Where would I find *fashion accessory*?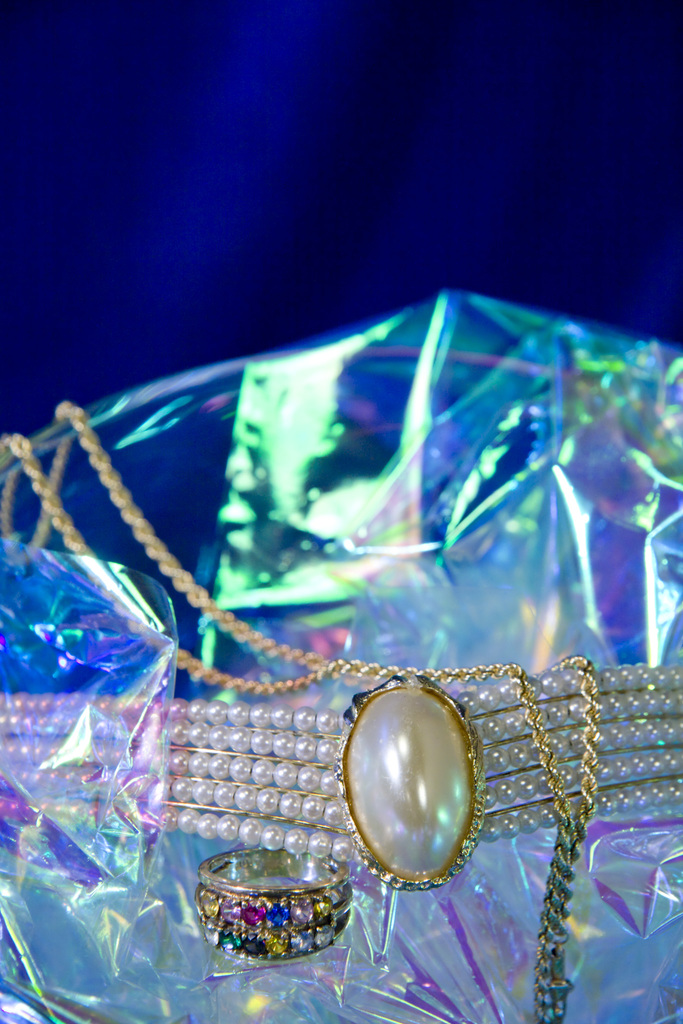
At [192,844,354,967].
